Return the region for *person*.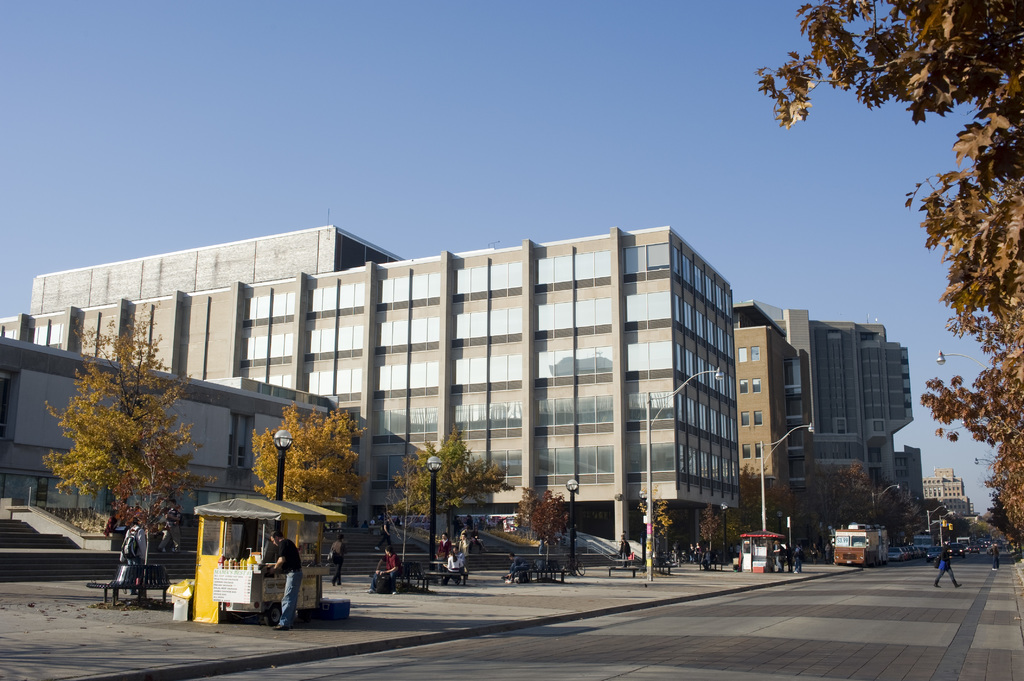
rect(992, 542, 1000, 571).
